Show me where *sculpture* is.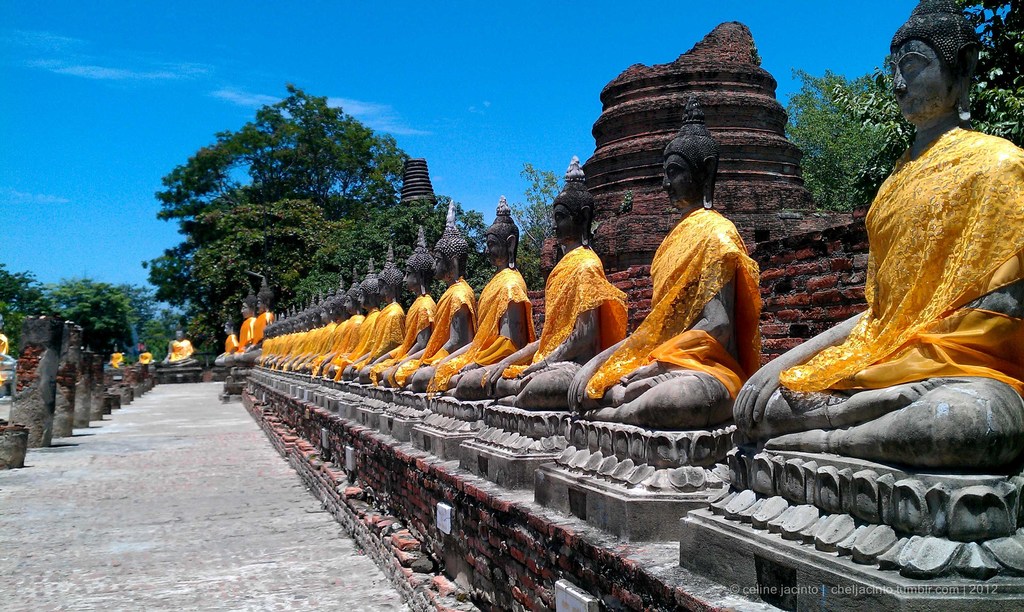
*sculpture* is at [324, 285, 346, 380].
